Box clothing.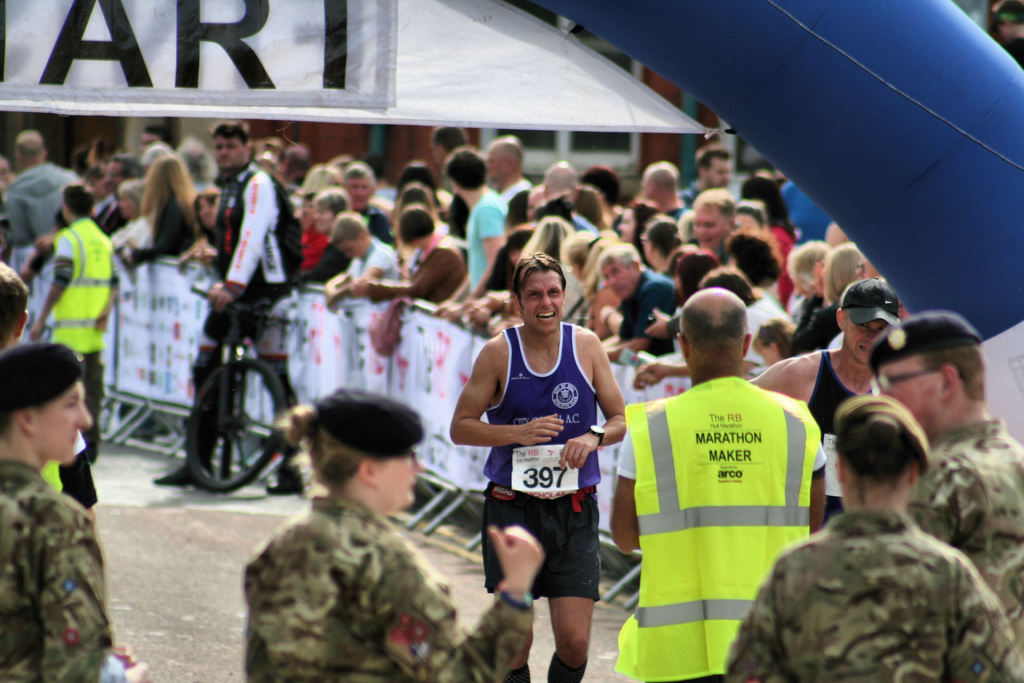
<bbox>796, 298, 819, 344</bbox>.
